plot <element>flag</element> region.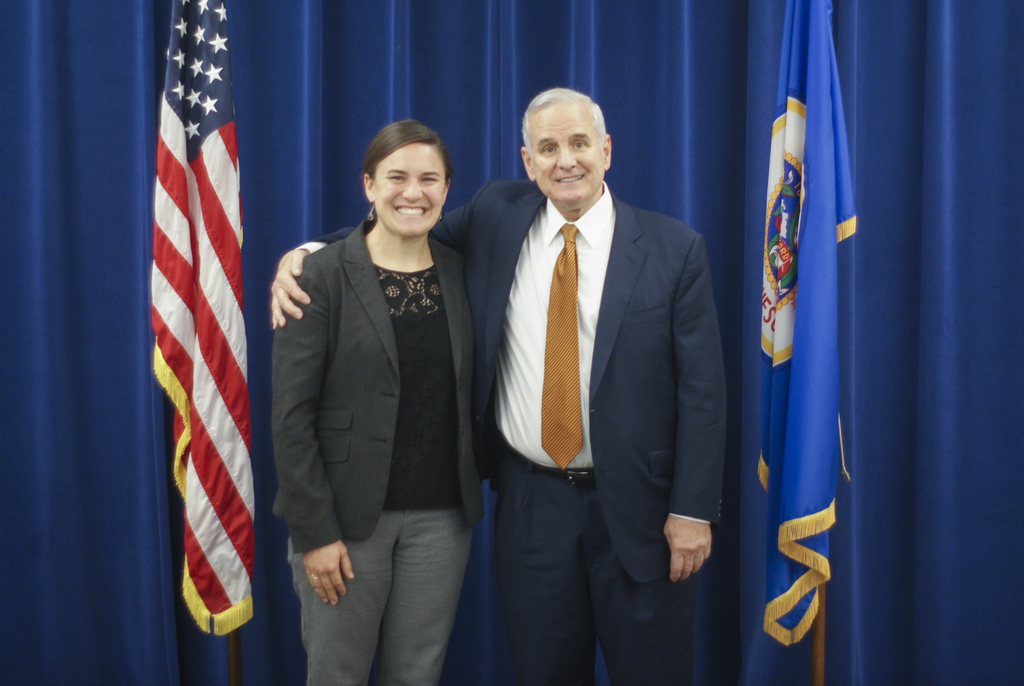
Plotted at box(743, 0, 861, 685).
